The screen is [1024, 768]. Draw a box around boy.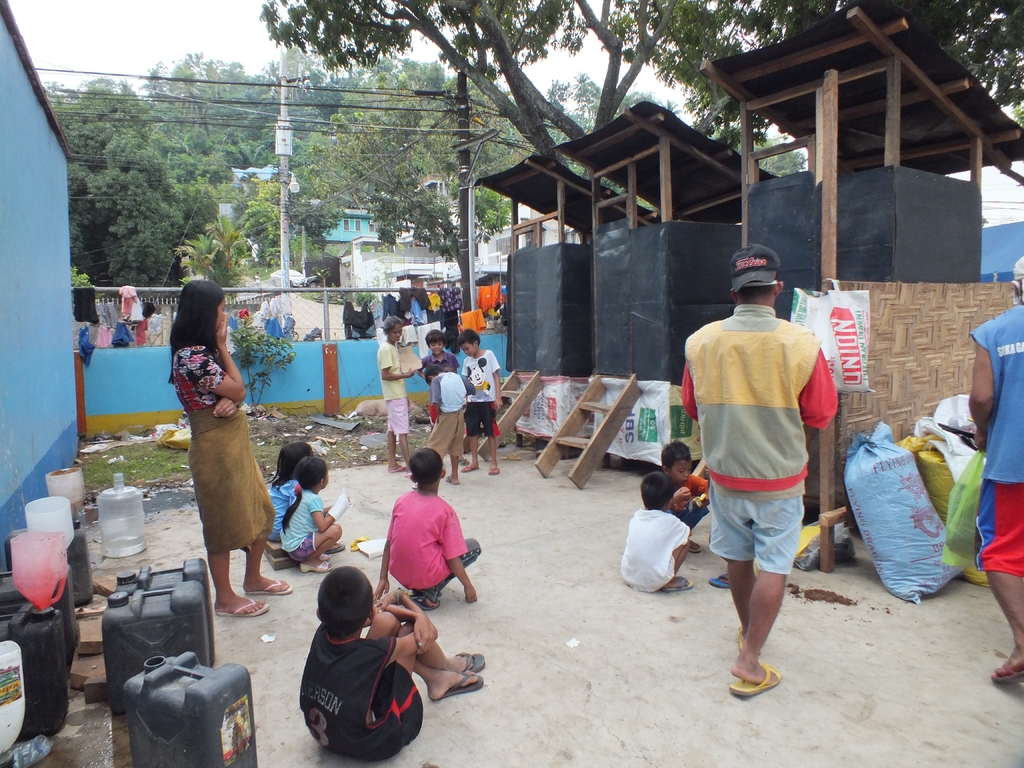
Rect(622, 472, 692, 593).
